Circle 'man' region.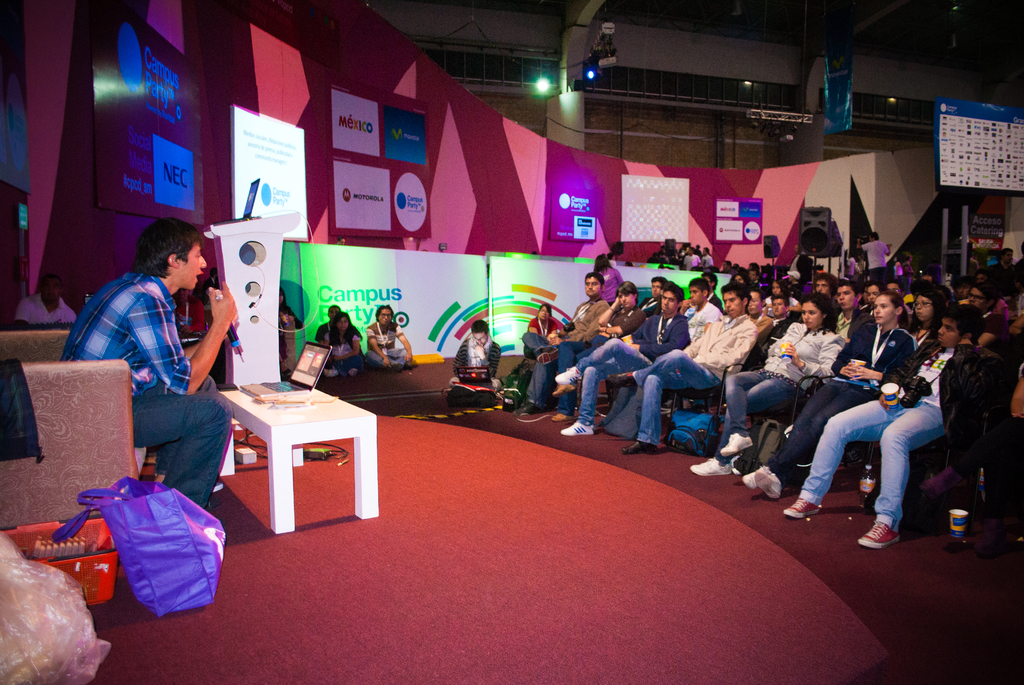
Region: 678, 276, 726, 337.
